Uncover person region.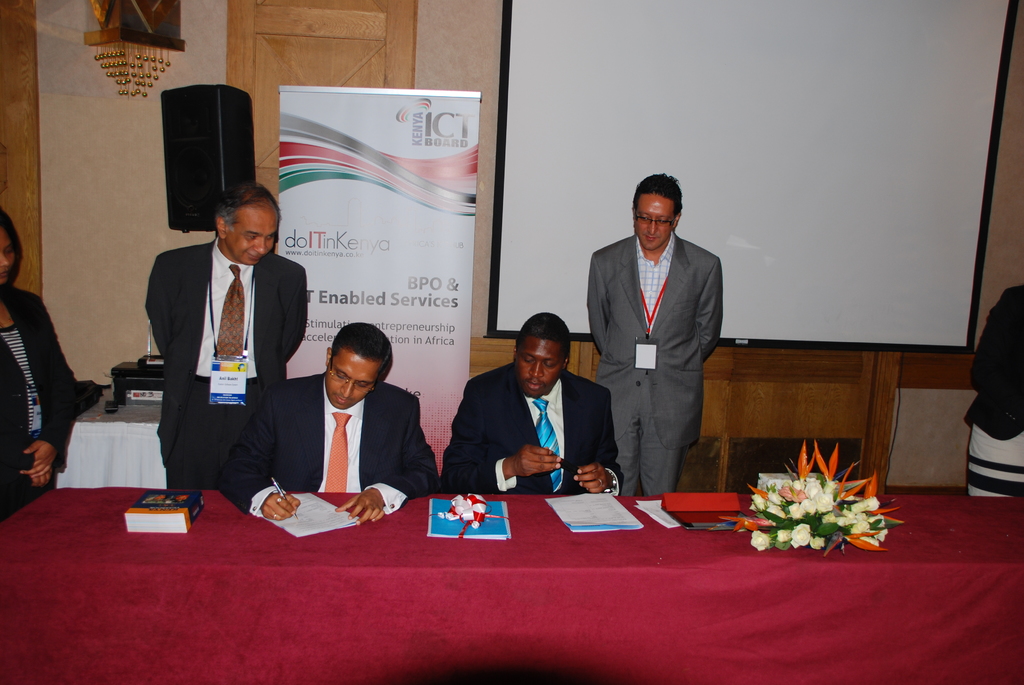
Uncovered: pyautogui.locateOnScreen(436, 310, 627, 490).
